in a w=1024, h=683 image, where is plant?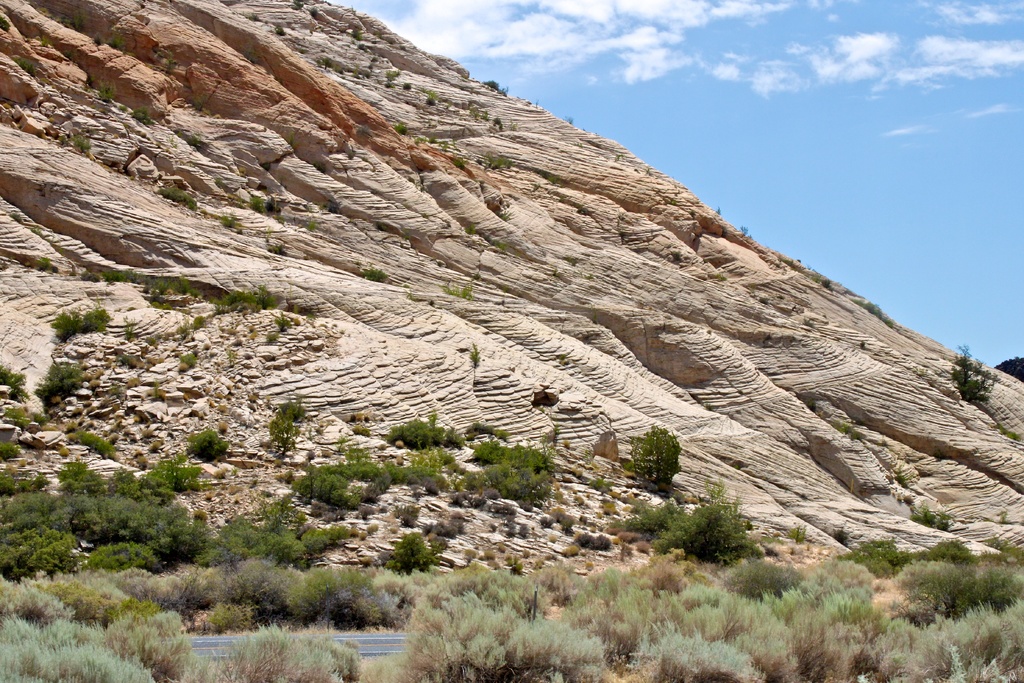
region(366, 459, 381, 498).
